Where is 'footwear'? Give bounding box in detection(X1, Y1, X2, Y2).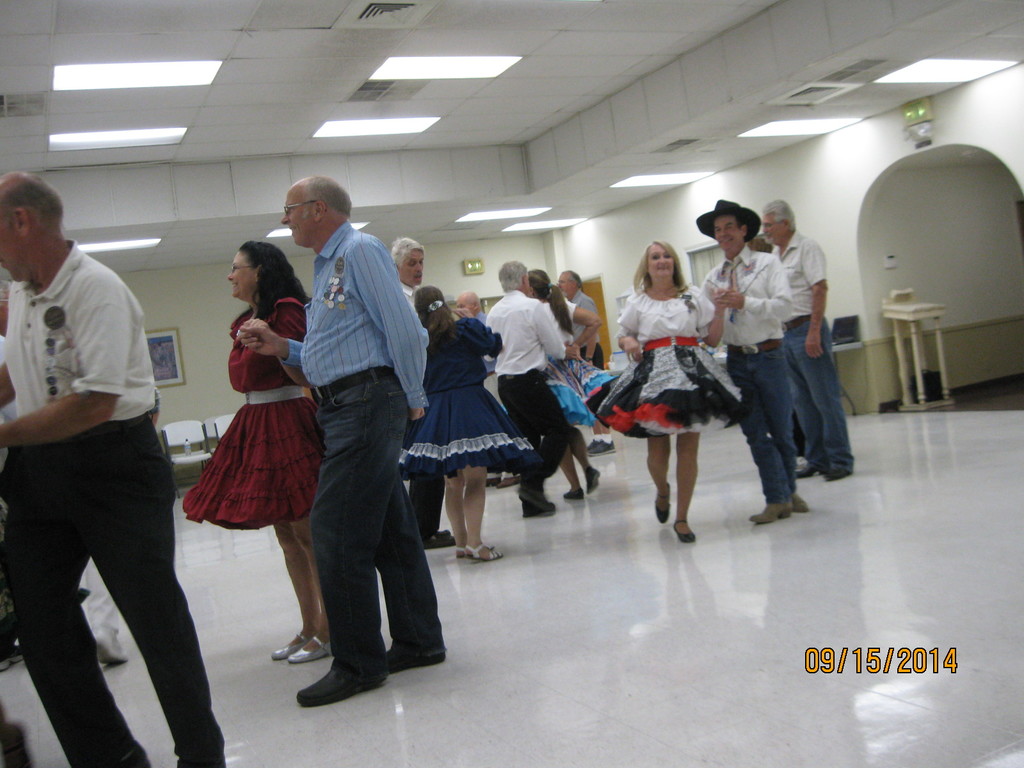
detection(435, 529, 451, 534).
